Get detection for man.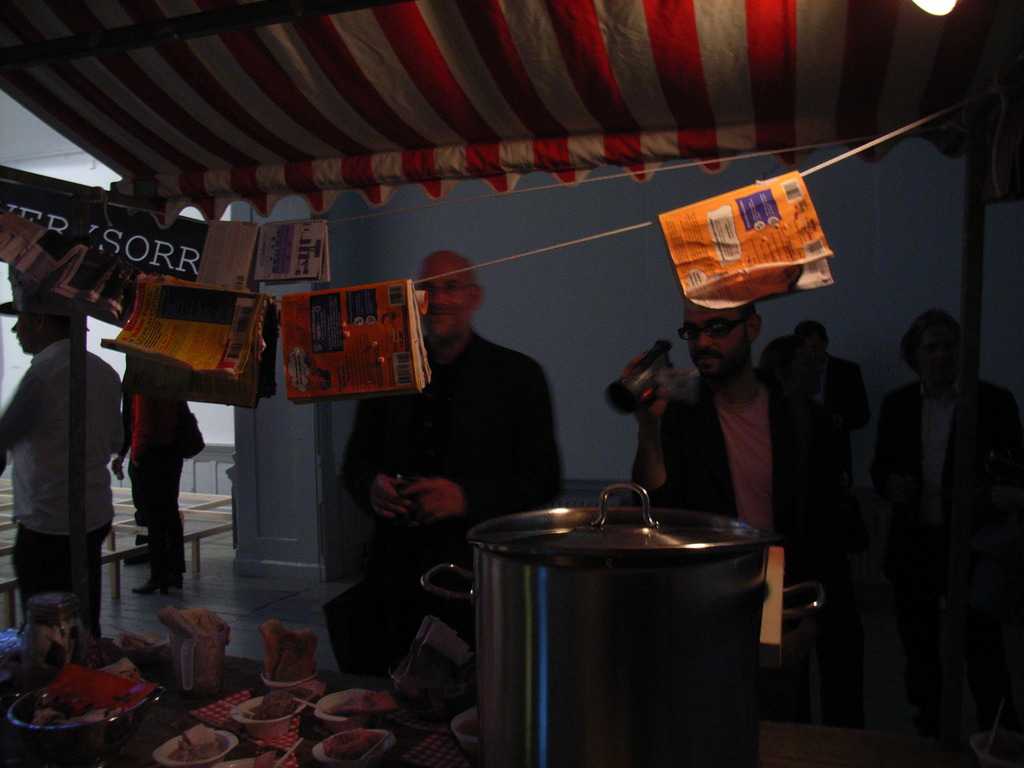
Detection: bbox(0, 286, 132, 643).
